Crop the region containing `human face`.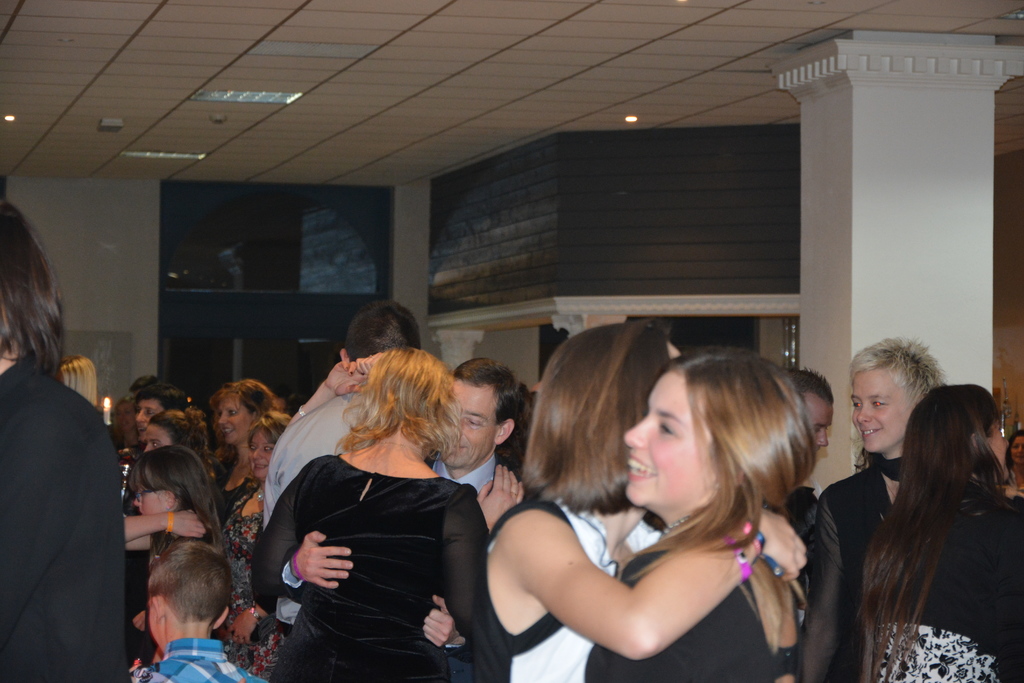
Crop region: locate(855, 375, 909, 456).
